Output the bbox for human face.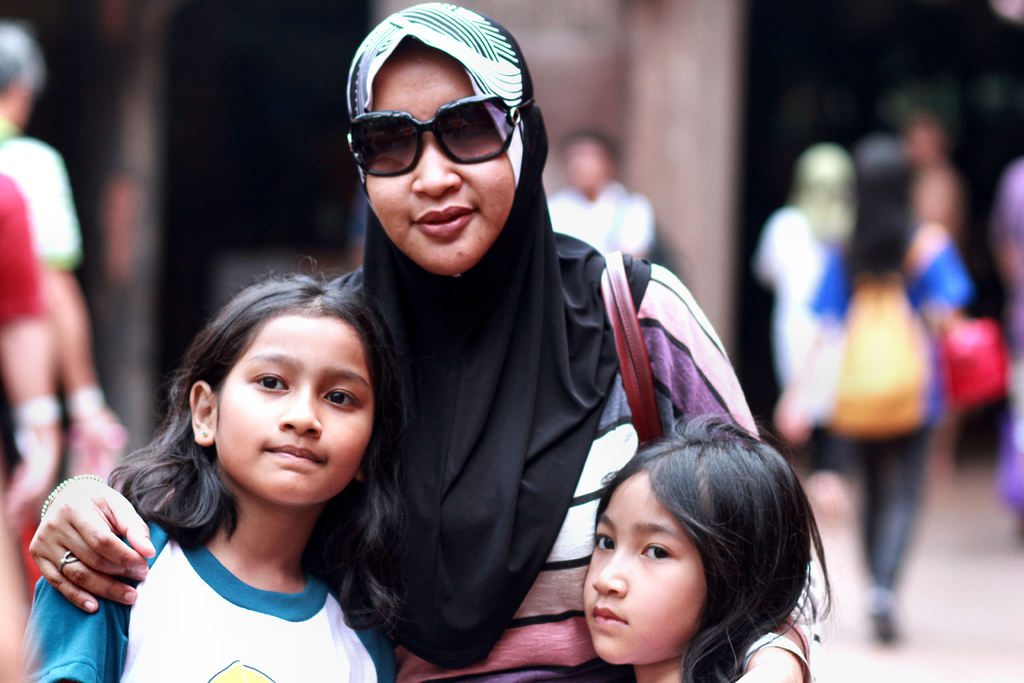
<box>579,472,709,667</box>.
